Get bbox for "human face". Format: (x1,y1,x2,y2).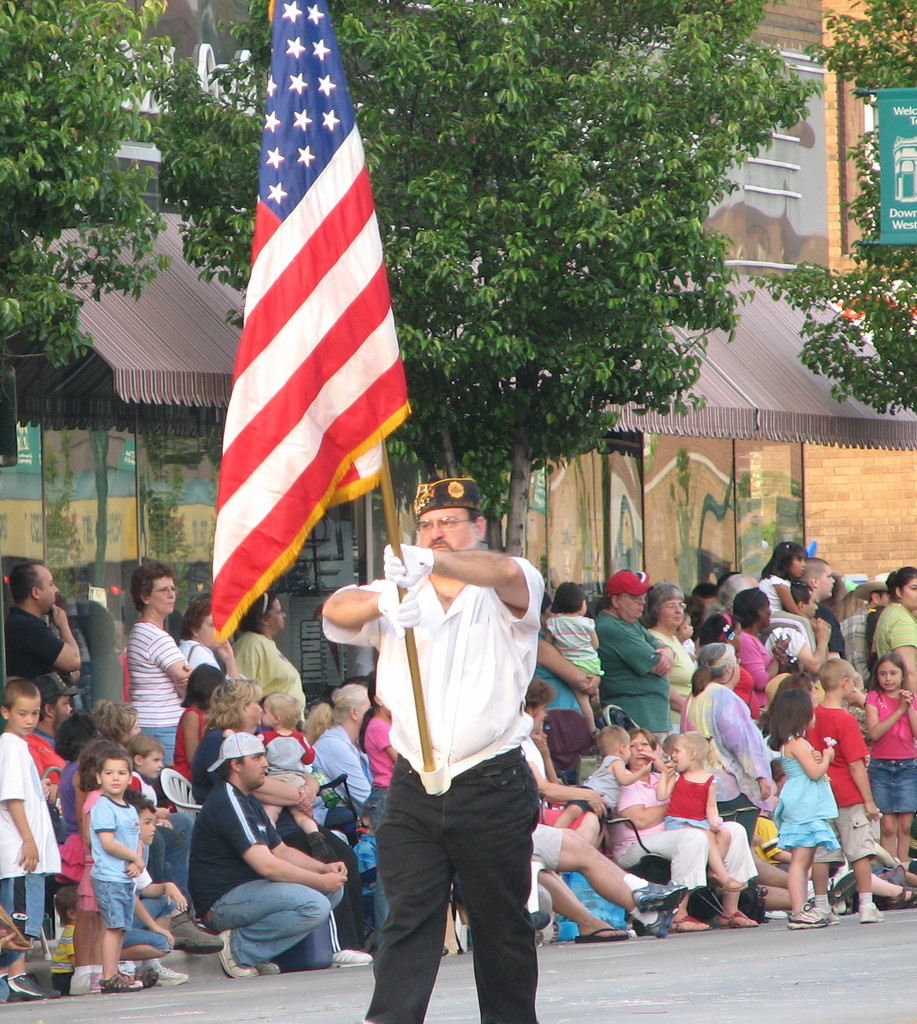
(660,598,685,628).
